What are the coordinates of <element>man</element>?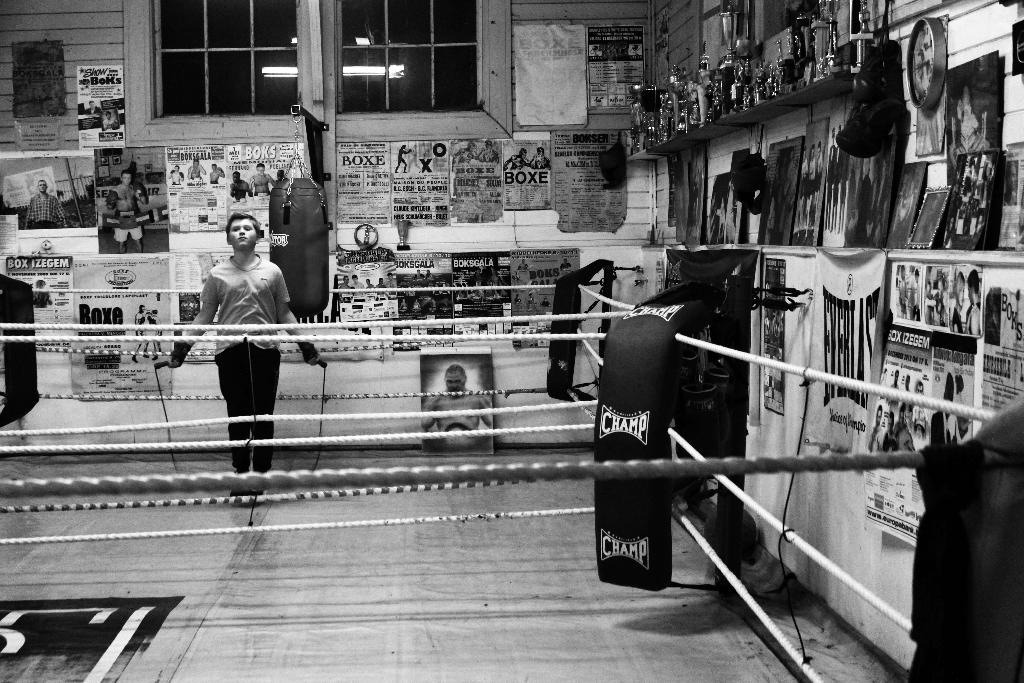
bbox=[209, 161, 225, 186].
